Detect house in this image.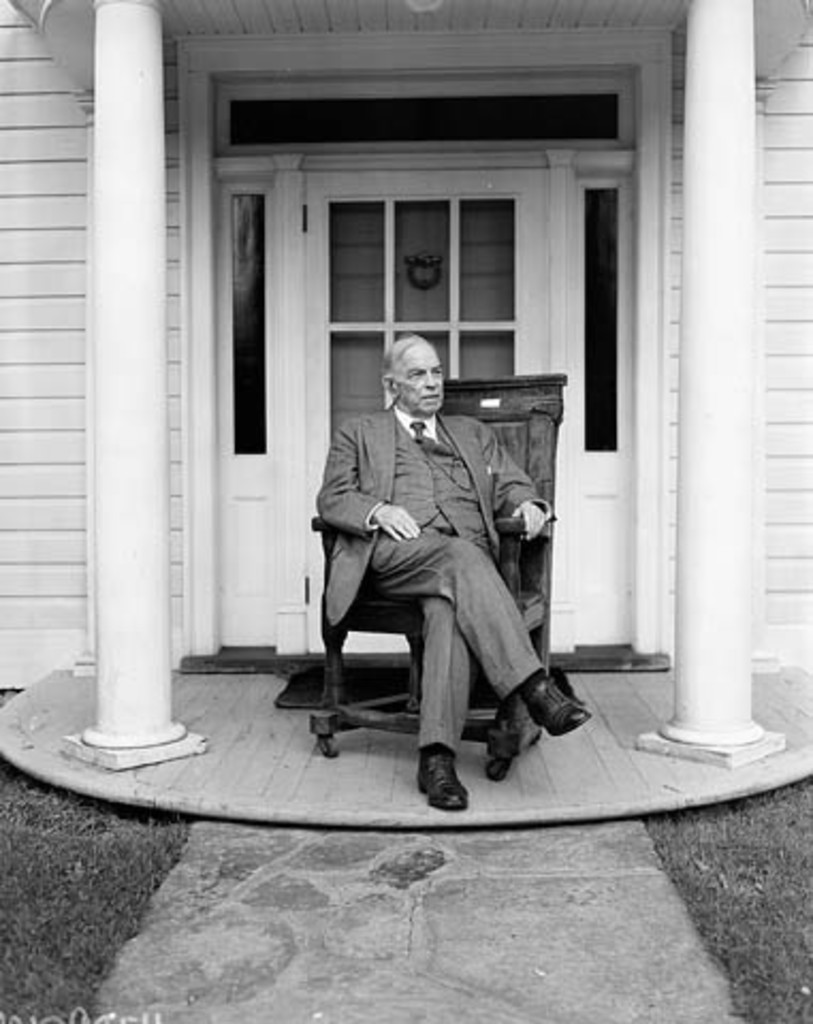
Detection: crop(0, 0, 811, 826).
